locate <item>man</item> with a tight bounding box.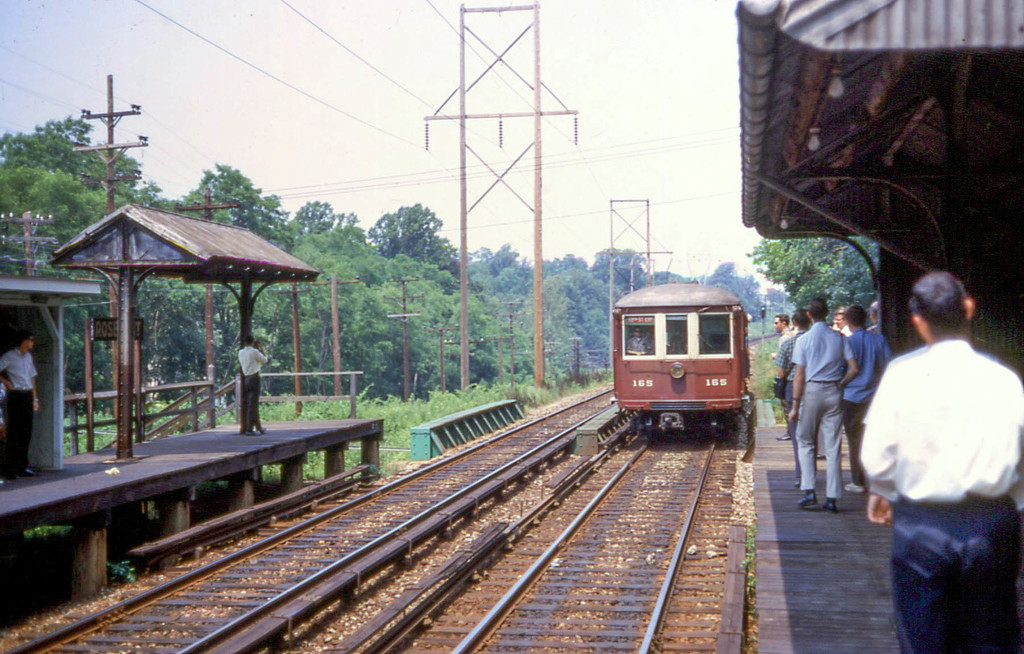
[853,253,1020,642].
